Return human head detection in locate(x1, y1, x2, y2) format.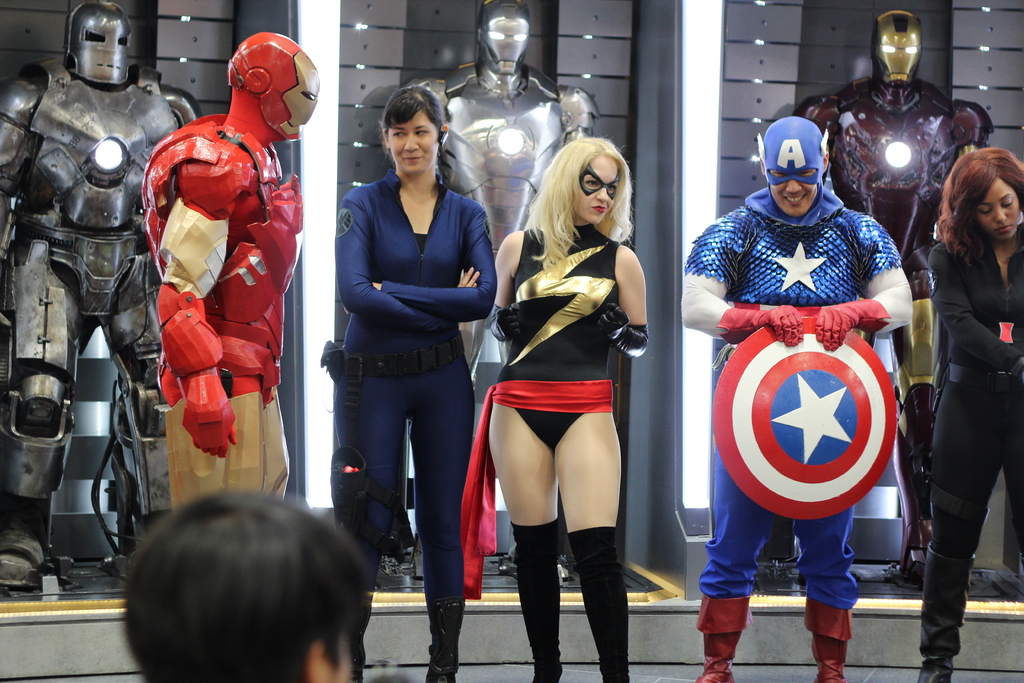
locate(374, 85, 451, 179).
